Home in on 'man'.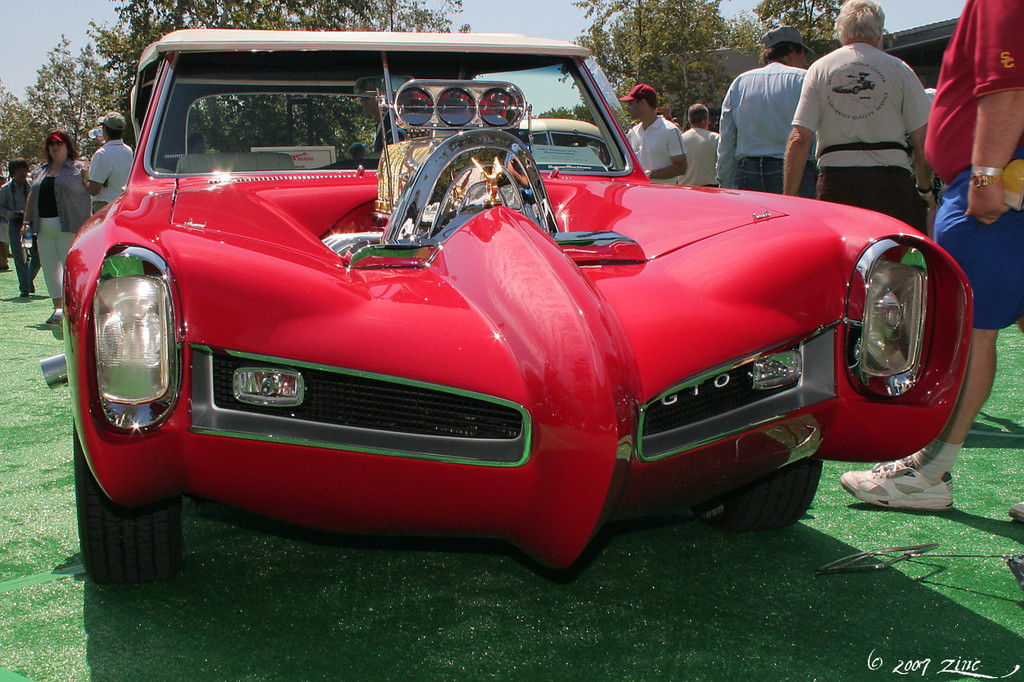
Homed in at bbox=[784, 0, 938, 236].
